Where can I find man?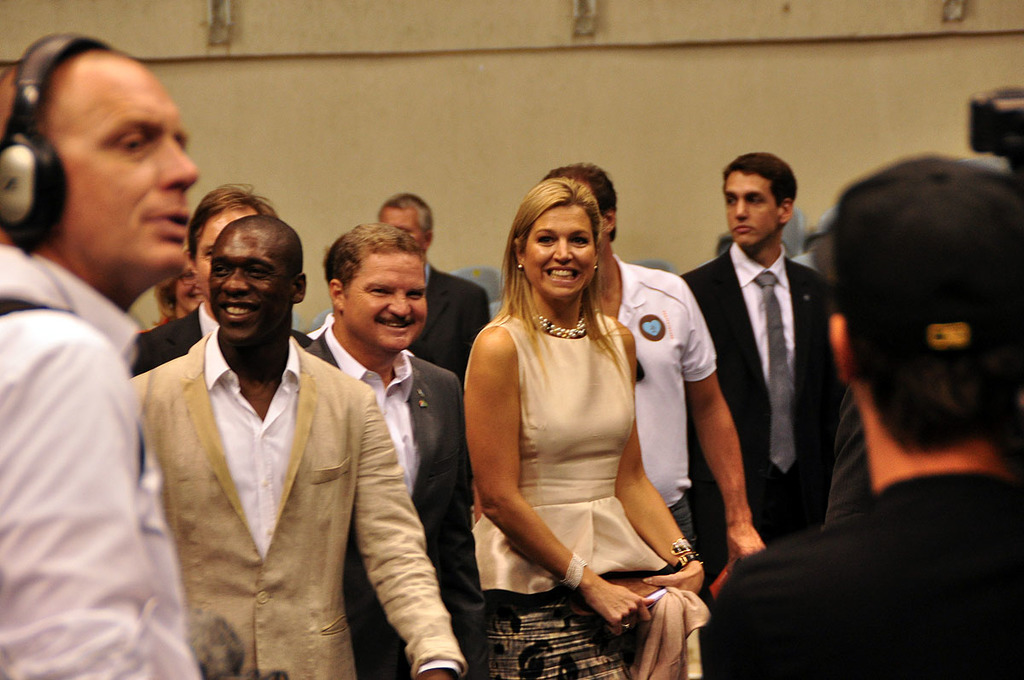
You can find it at 0,34,202,679.
